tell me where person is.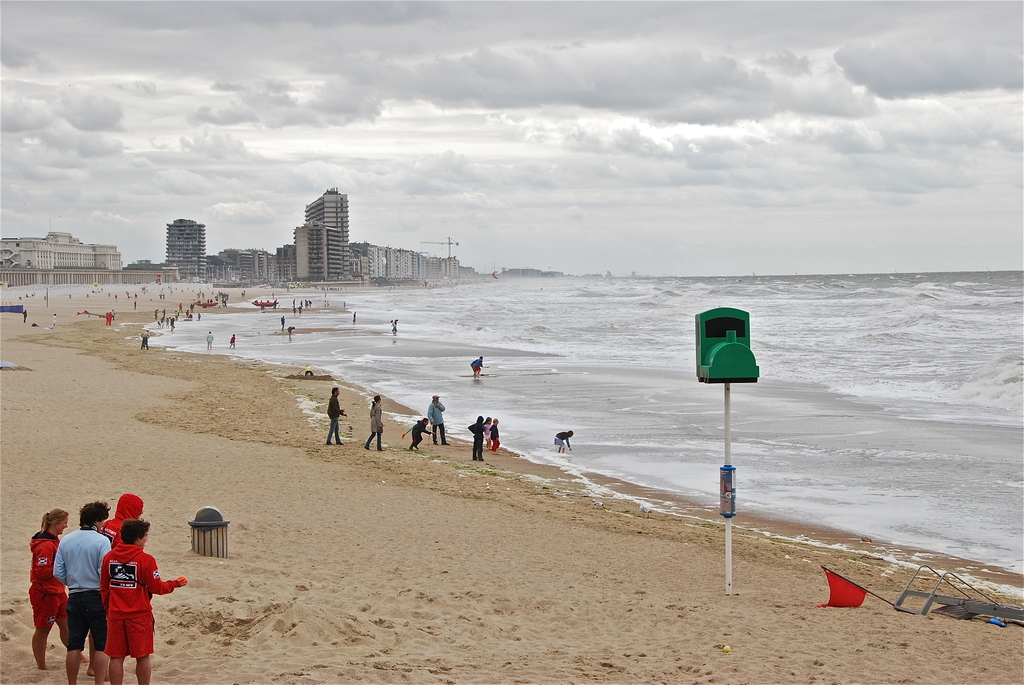
person is at Rect(485, 418, 490, 447).
